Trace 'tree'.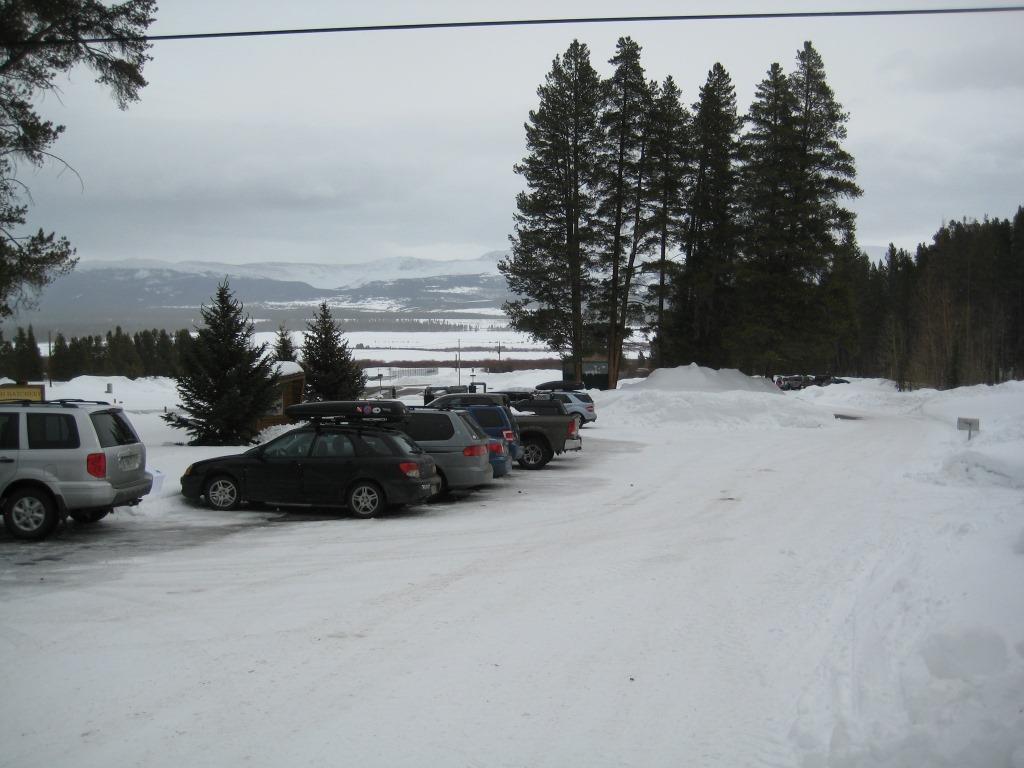
Traced to left=879, top=203, right=1023, bottom=405.
